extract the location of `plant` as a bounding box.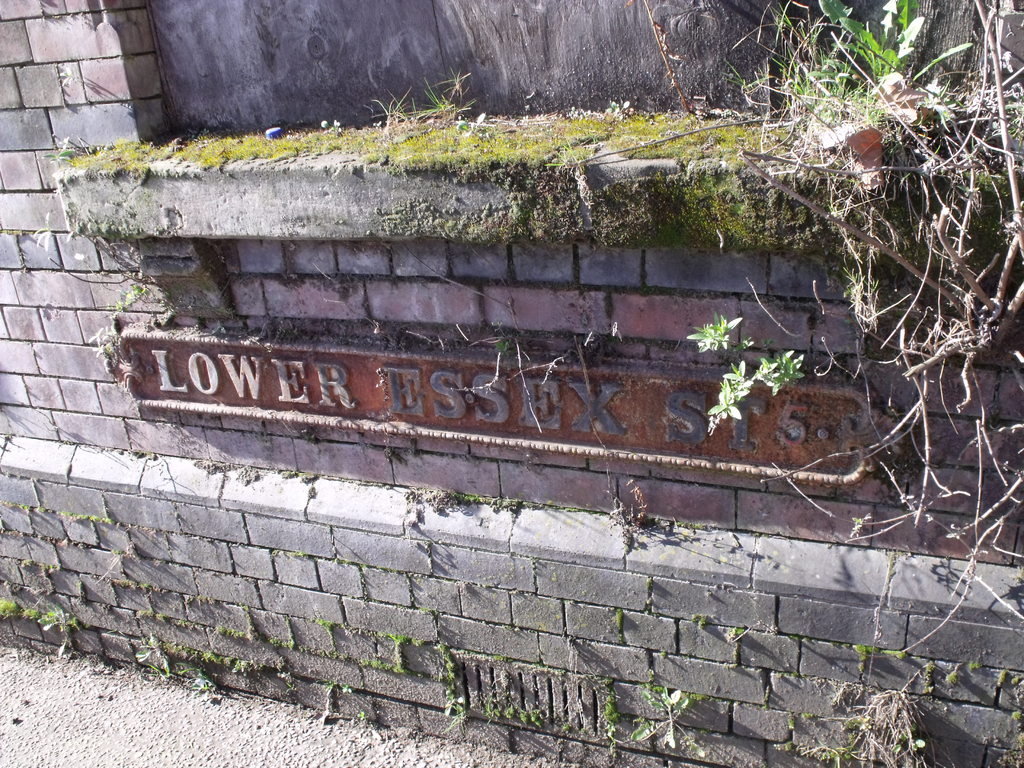
l=0, t=595, r=24, b=623.
